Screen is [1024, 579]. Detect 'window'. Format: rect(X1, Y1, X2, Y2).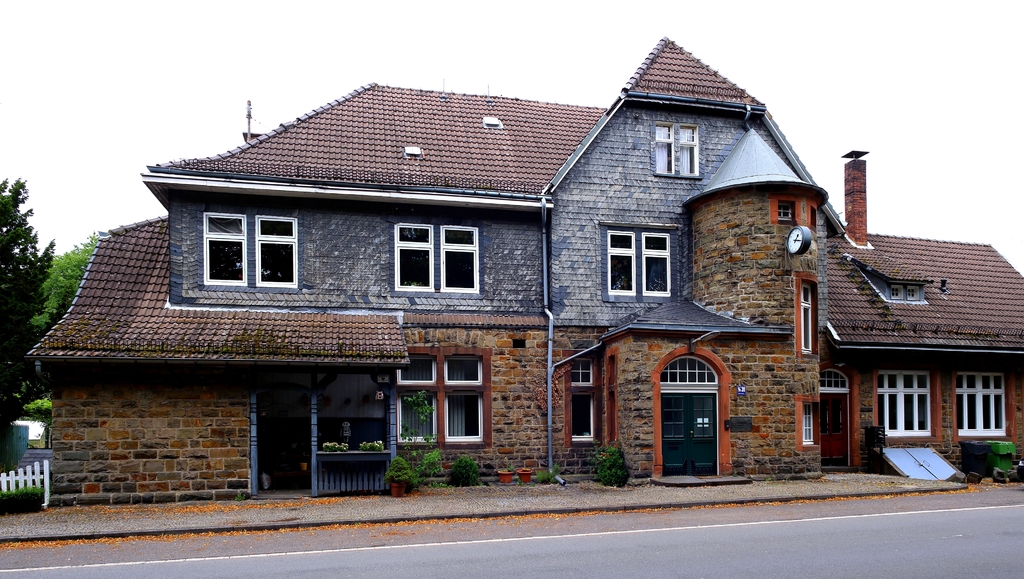
rect(818, 367, 851, 393).
